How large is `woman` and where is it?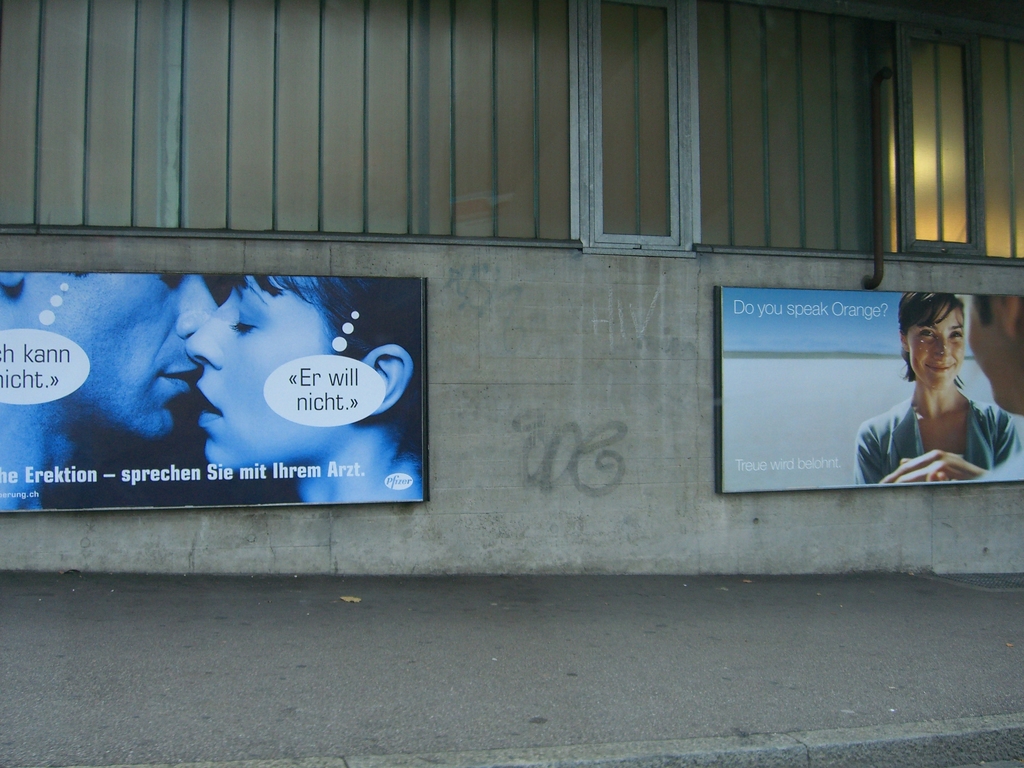
Bounding box: (left=864, top=277, right=1010, bottom=495).
